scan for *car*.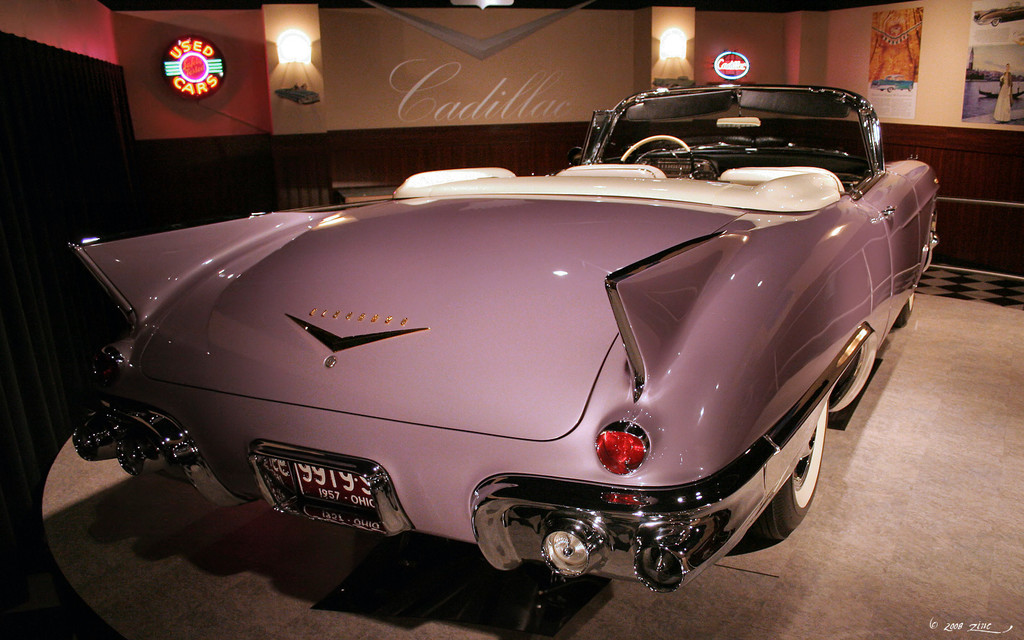
Scan result: (left=975, top=2, right=1023, bottom=31).
